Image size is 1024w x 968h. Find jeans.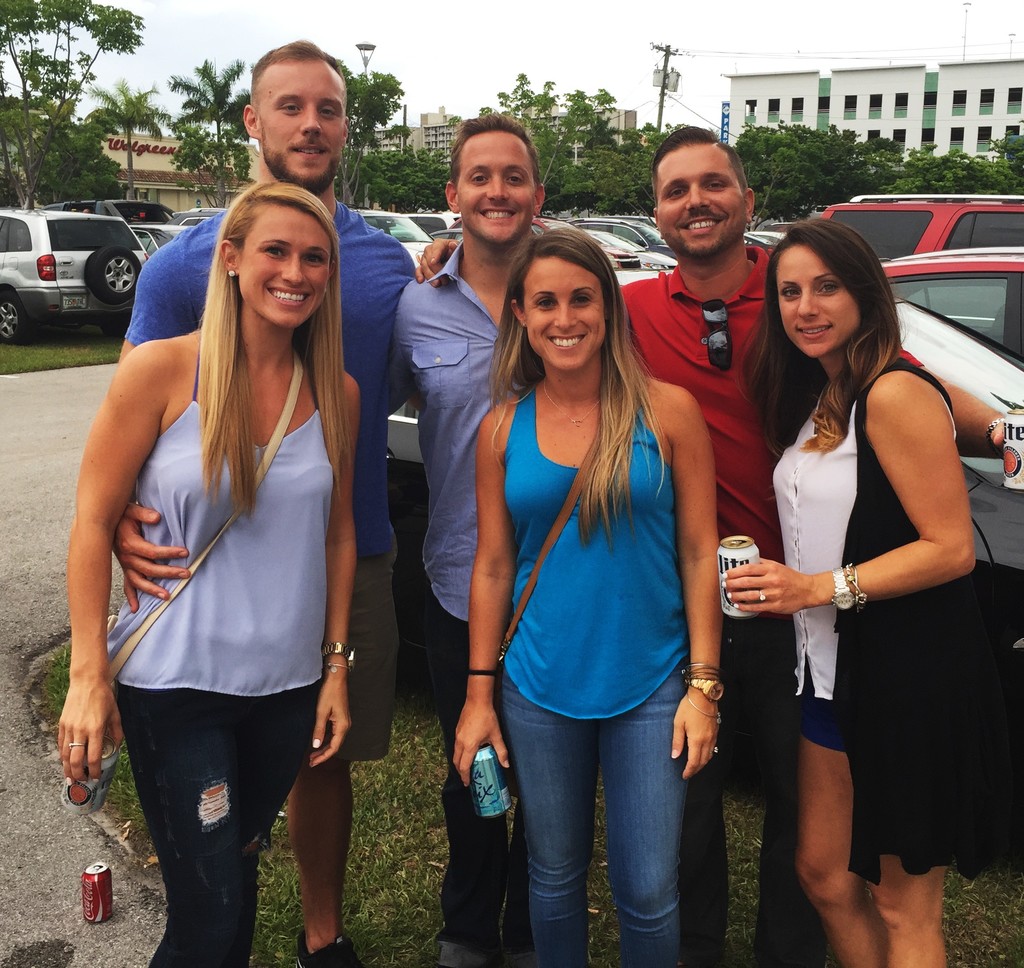
box=[107, 683, 322, 966].
